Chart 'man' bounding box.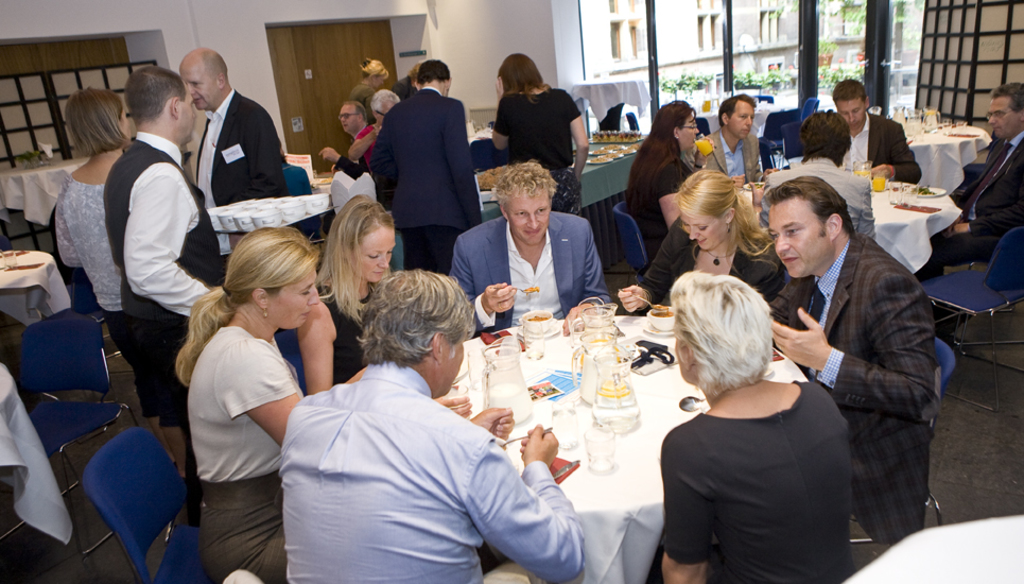
Charted: region(173, 46, 295, 212).
